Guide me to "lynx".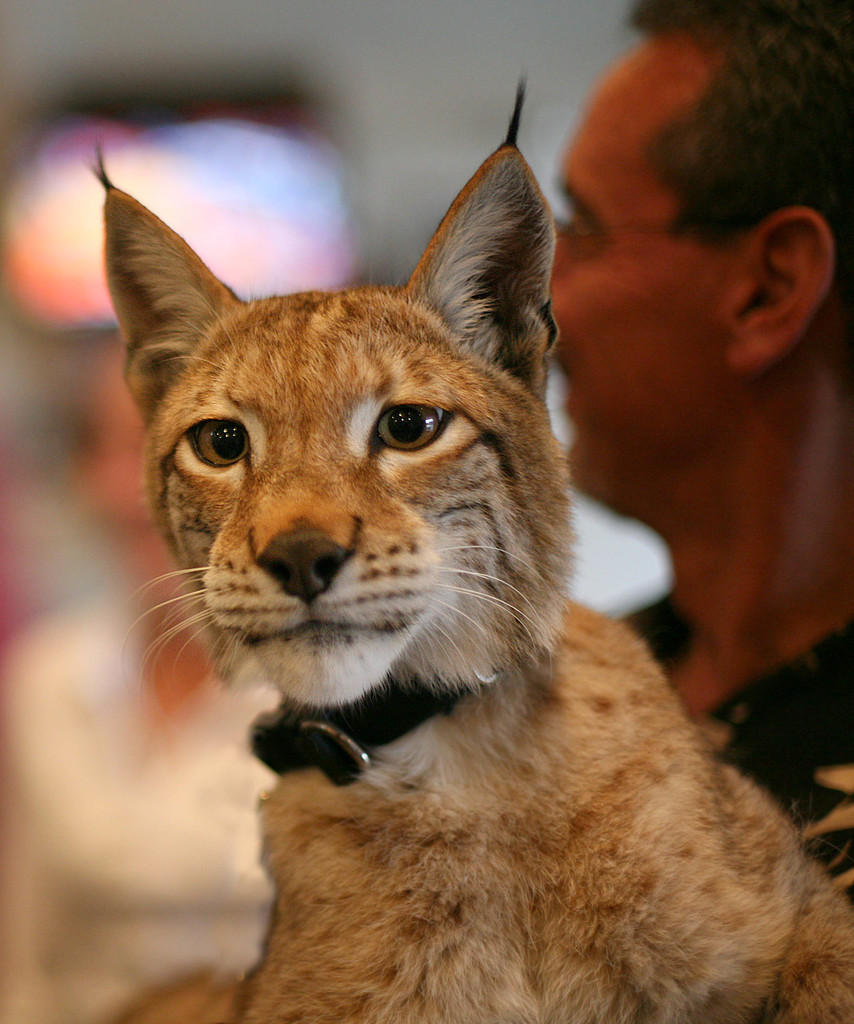
Guidance: <bbox>86, 74, 853, 1023</bbox>.
